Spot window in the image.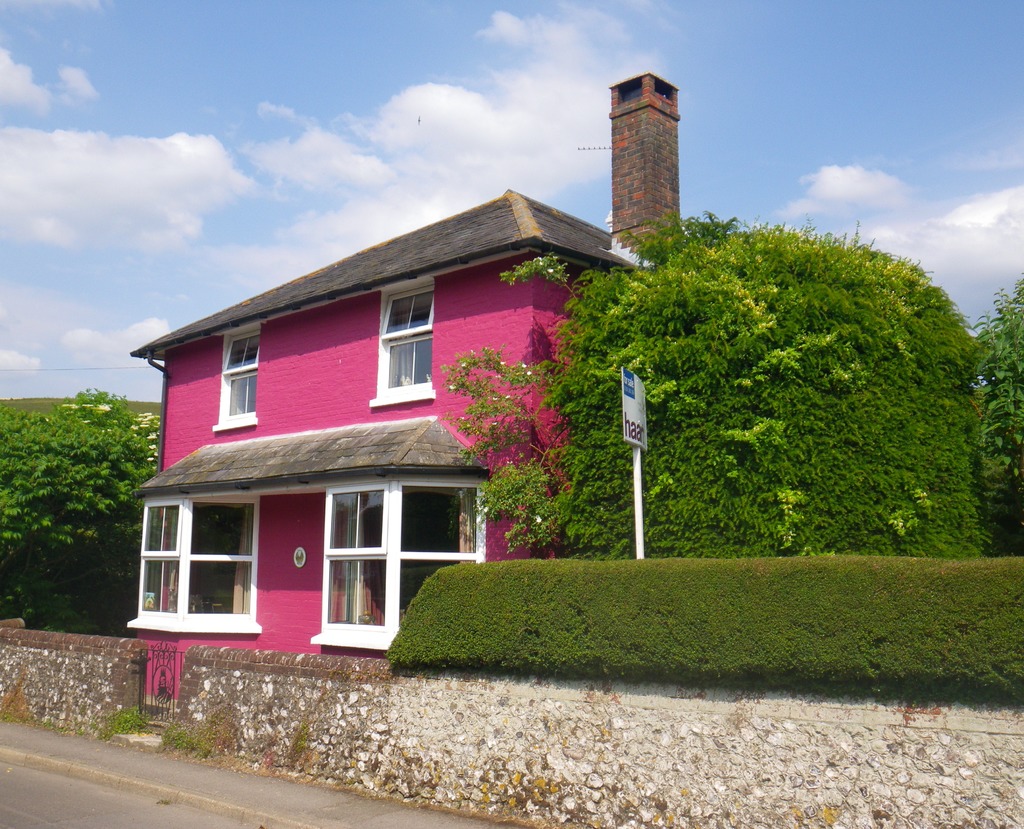
window found at box(122, 494, 267, 642).
